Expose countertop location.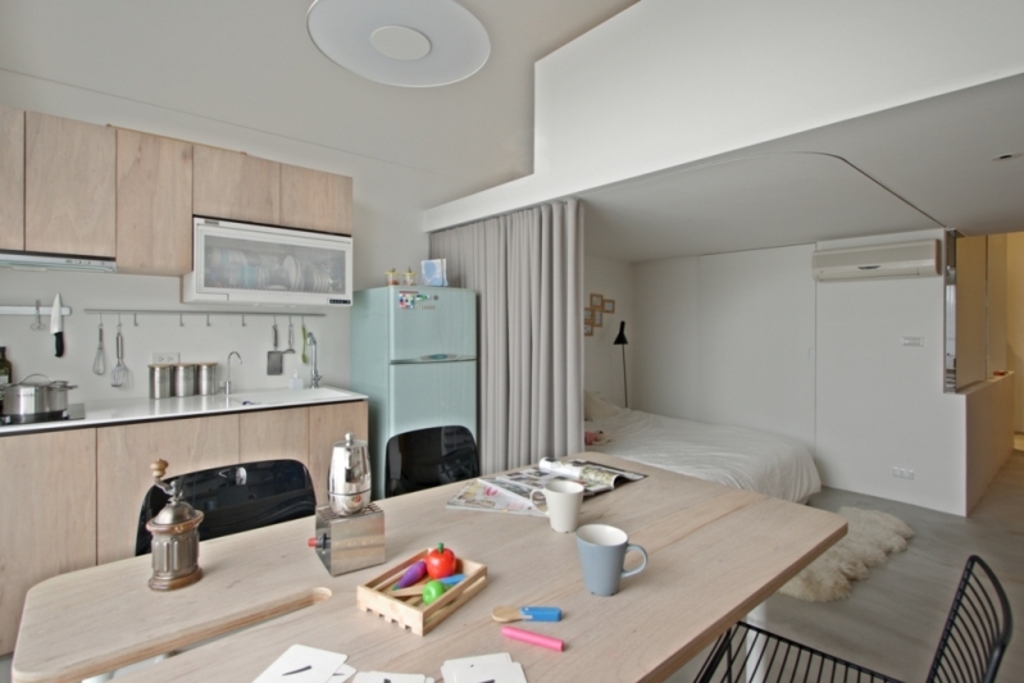
Exposed at select_region(13, 450, 848, 682).
